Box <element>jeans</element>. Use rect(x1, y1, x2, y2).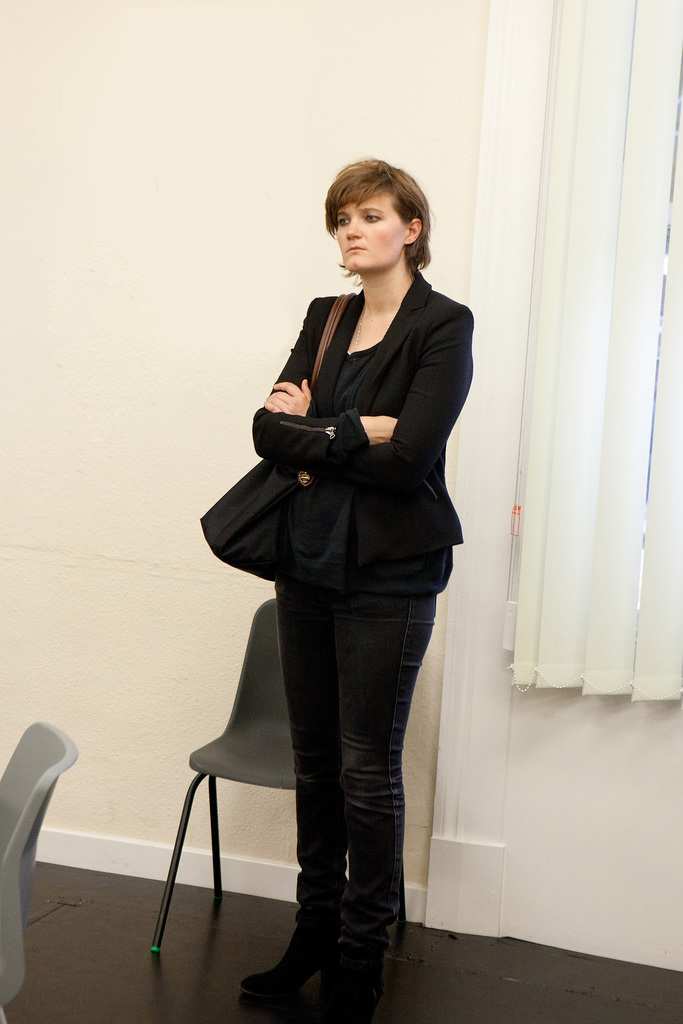
rect(256, 568, 430, 1005).
